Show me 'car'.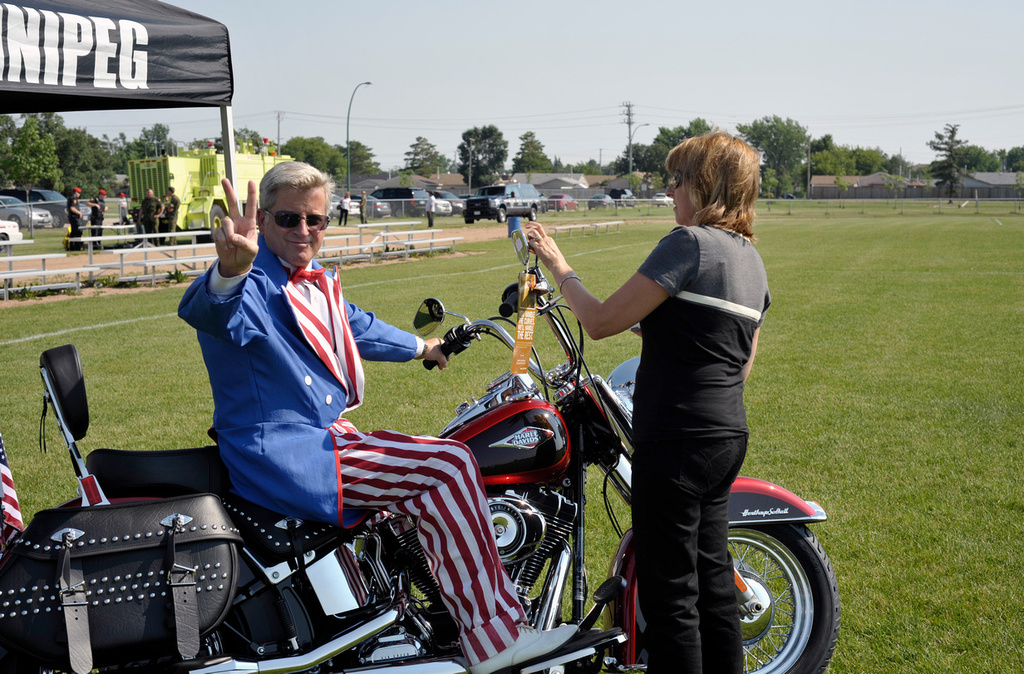
'car' is here: <bbox>0, 197, 52, 229</bbox>.
